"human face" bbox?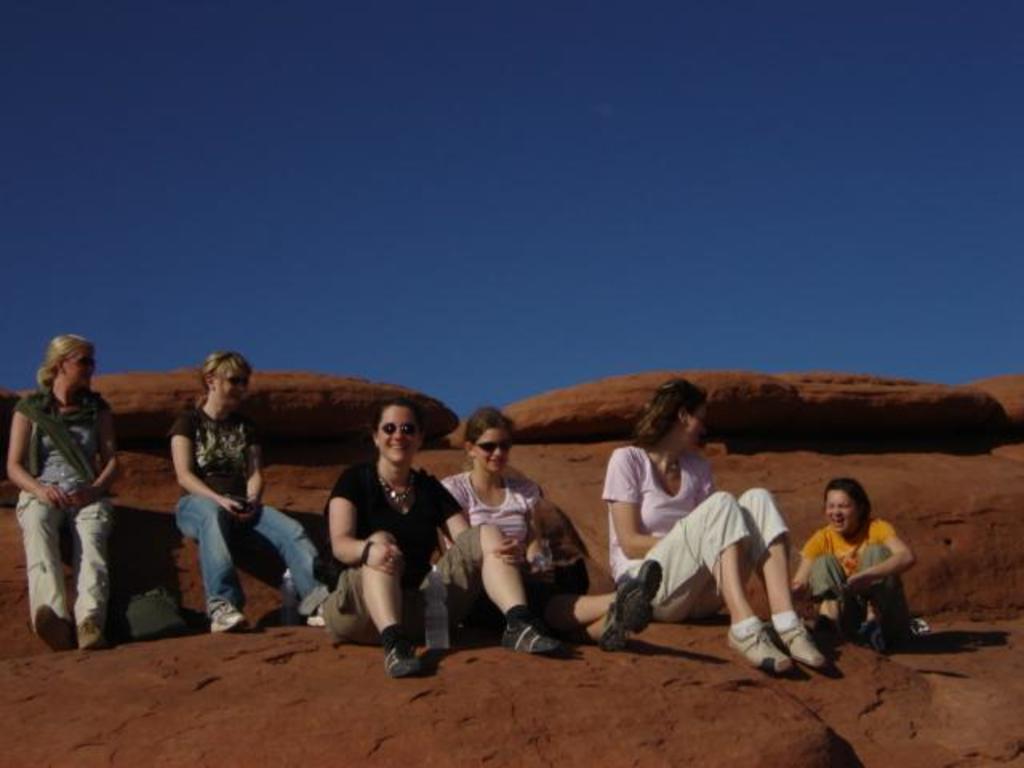
BBox(213, 363, 250, 406)
